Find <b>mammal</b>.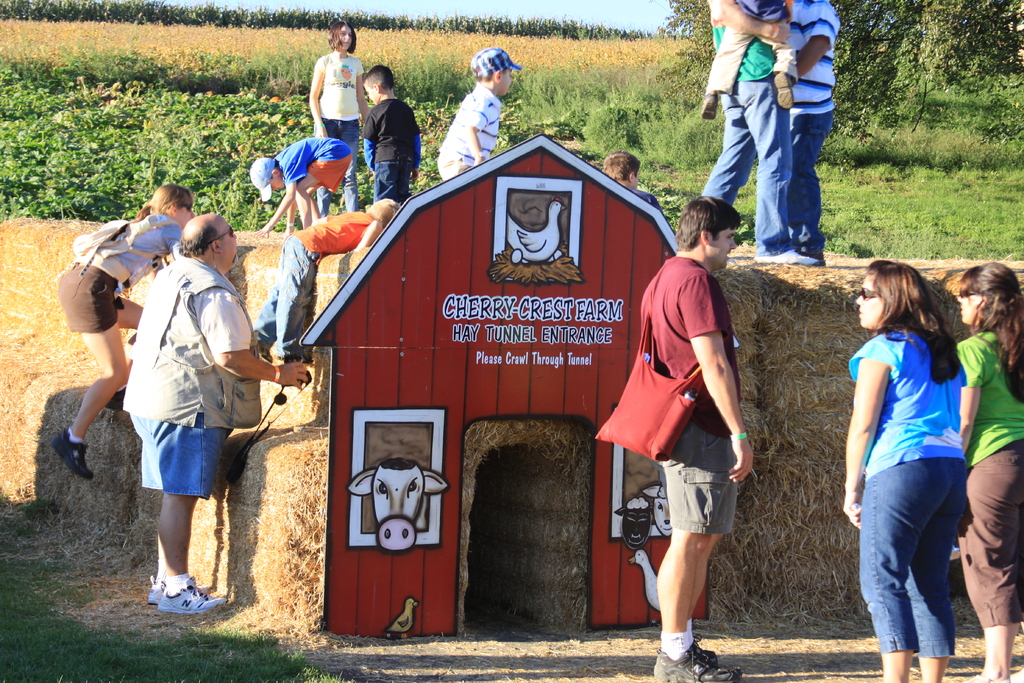
x1=122 y1=214 x2=305 y2=604.
